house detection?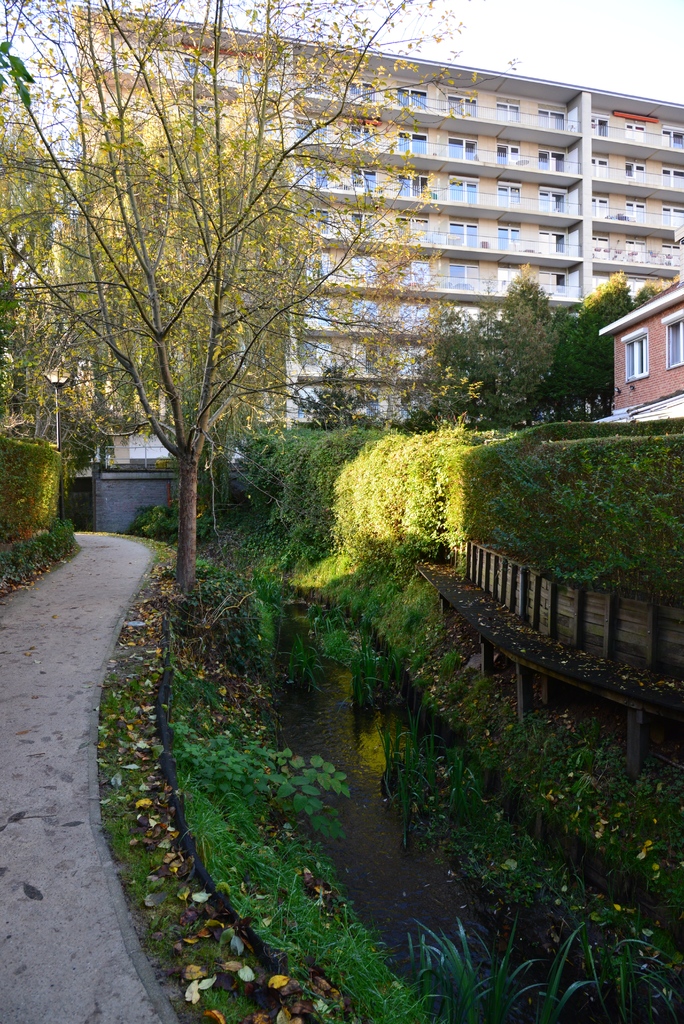
bbox(592, 221, 683, 420)
